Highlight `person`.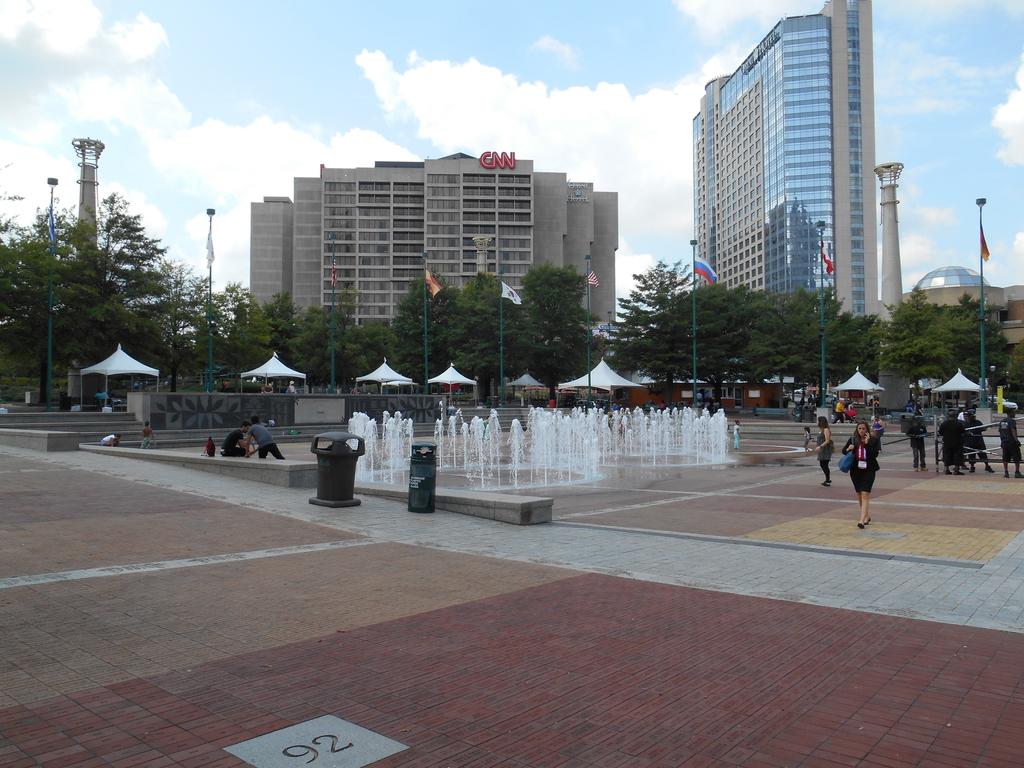
Highlighted region: 142, 419, 156, 450.
